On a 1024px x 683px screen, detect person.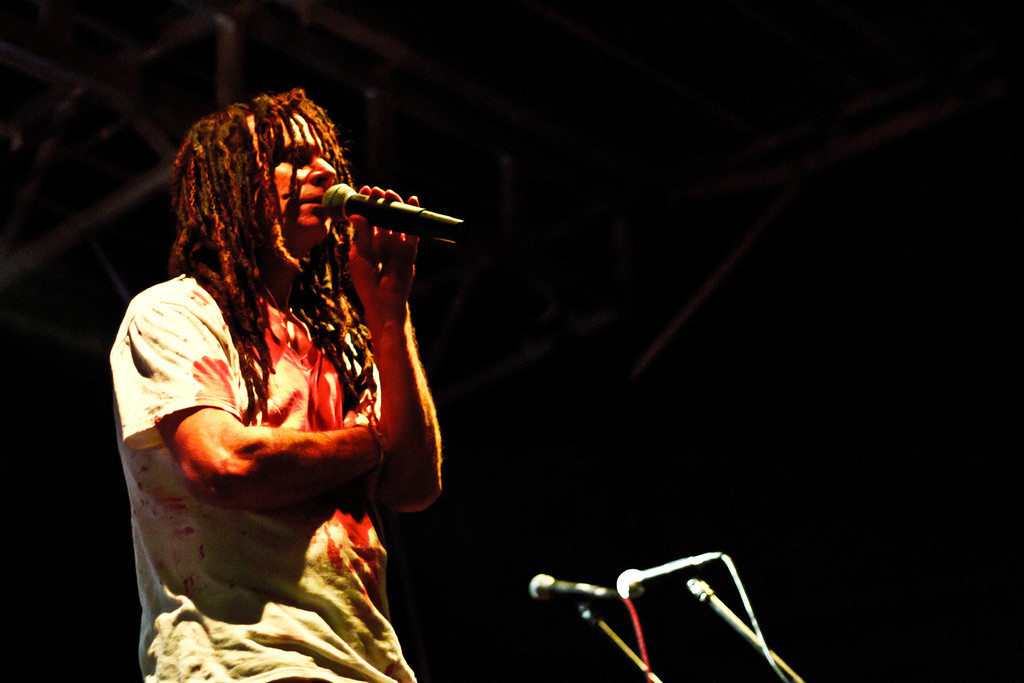
134/74/435/671.
